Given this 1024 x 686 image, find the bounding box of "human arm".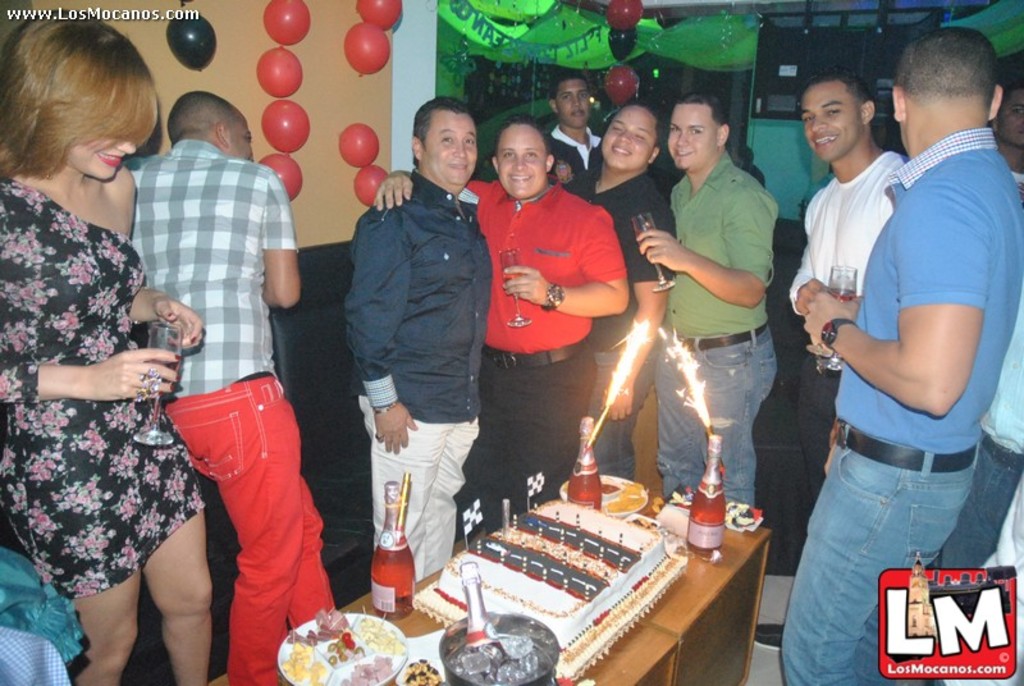
{"x1": 371, "y1": 168, "x2": 492, "y2": 210}.
